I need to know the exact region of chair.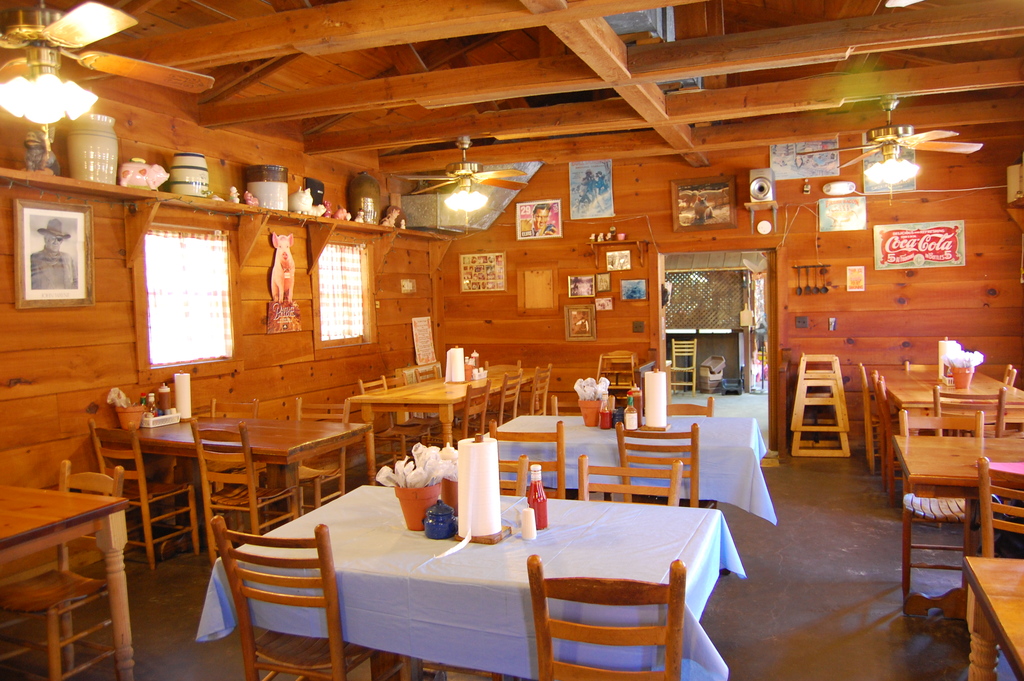
Region: {"x1": 383, "y1": 374, "x2": 440, "y2": 449}.
